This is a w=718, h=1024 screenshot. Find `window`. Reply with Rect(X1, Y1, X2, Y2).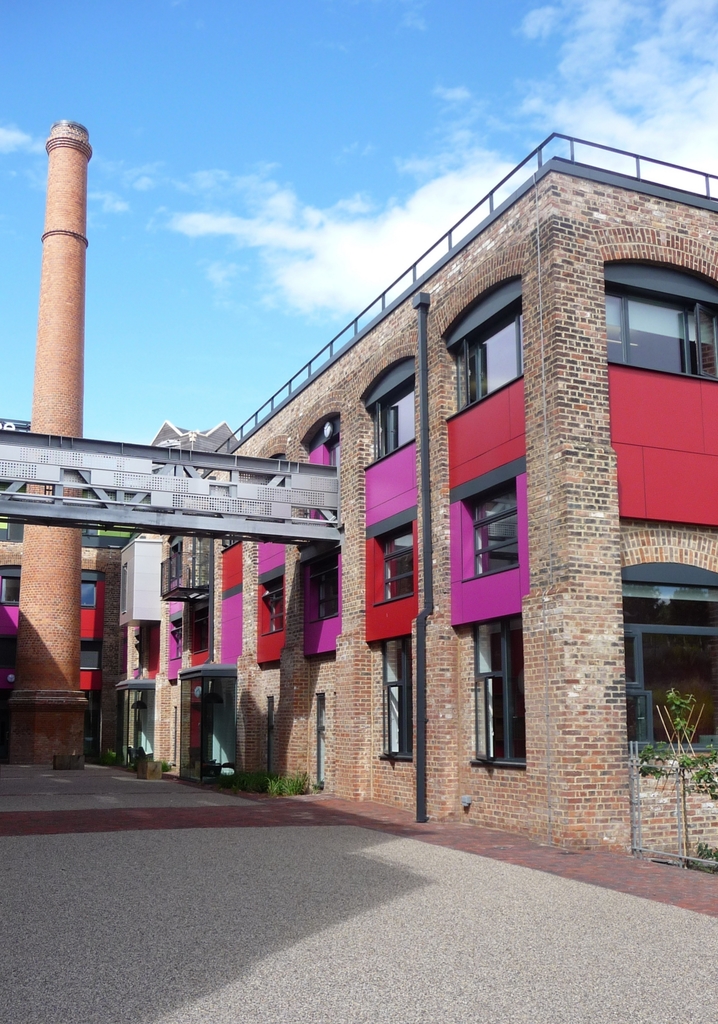
Rect(602, 259, 717, 376).
